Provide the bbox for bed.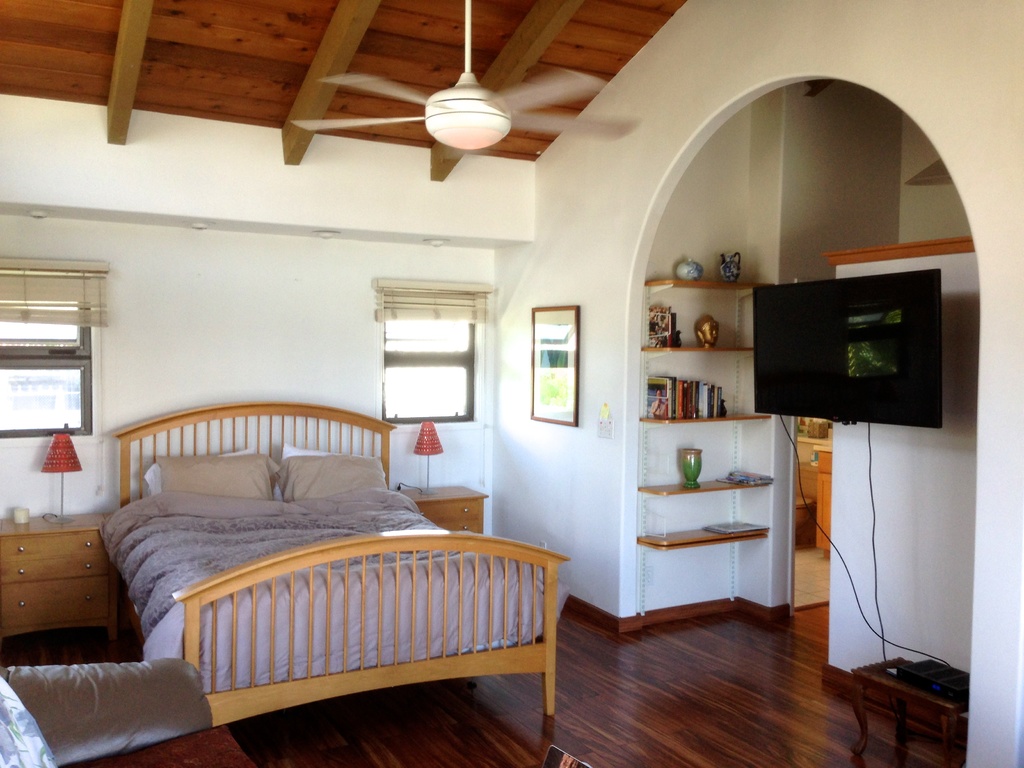
[x1=97, y1=394, x2=572, y2=731].
